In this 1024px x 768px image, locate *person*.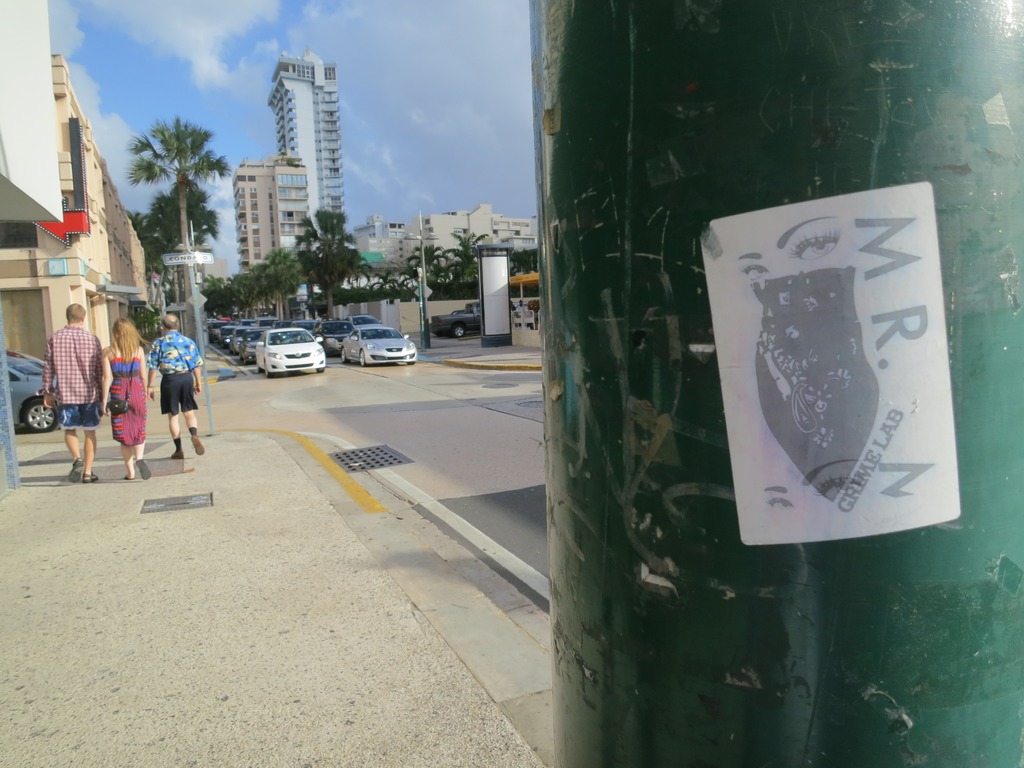
Bounding box: detection(99, 317, 152, 479).
